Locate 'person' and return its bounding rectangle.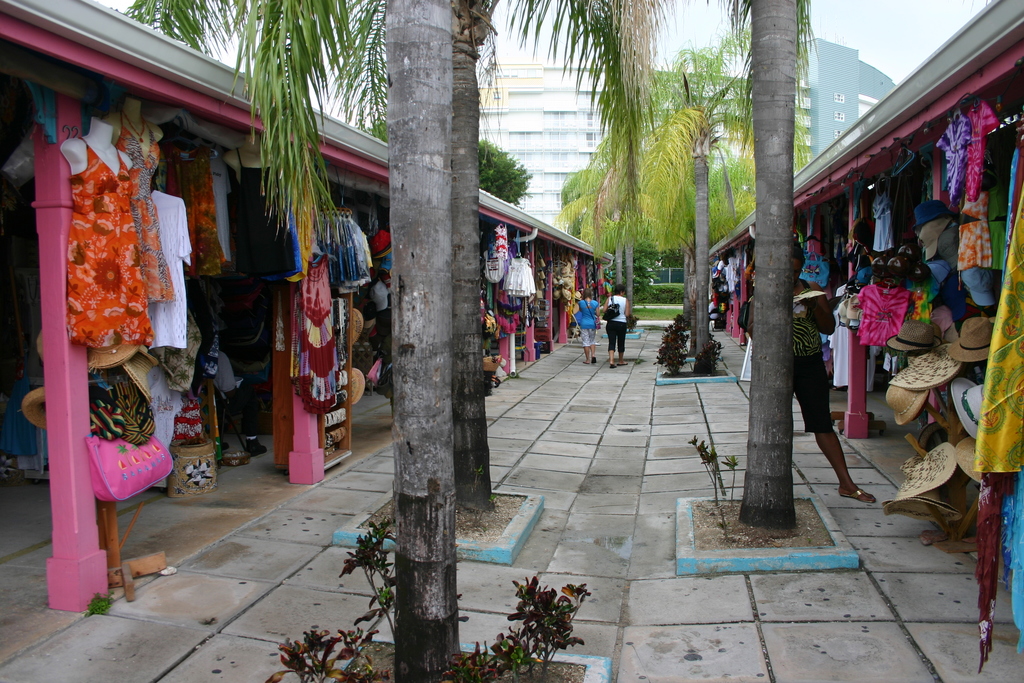
787:239:864:518.
